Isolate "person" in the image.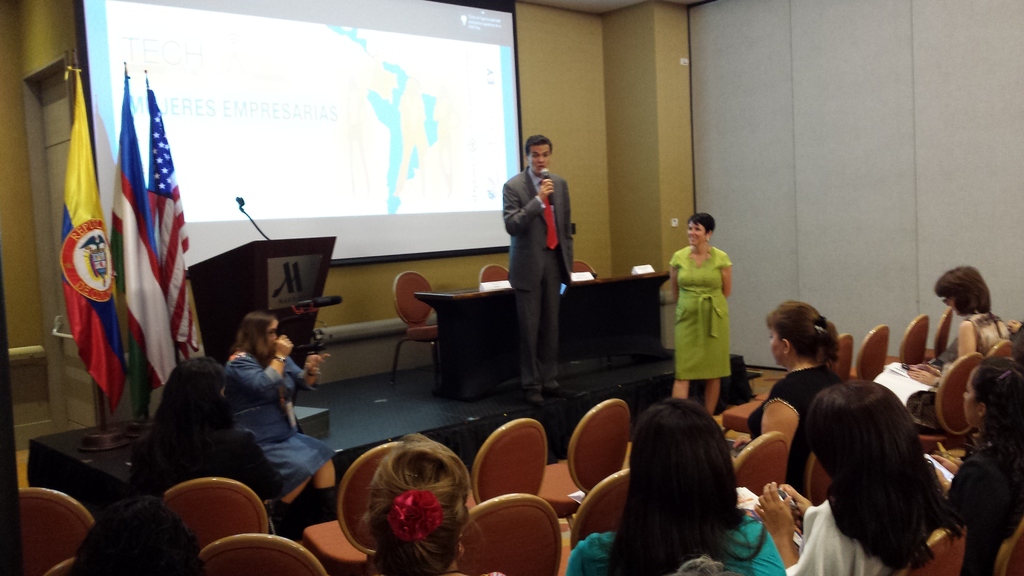
Isolated region: (566,390,783,575).
